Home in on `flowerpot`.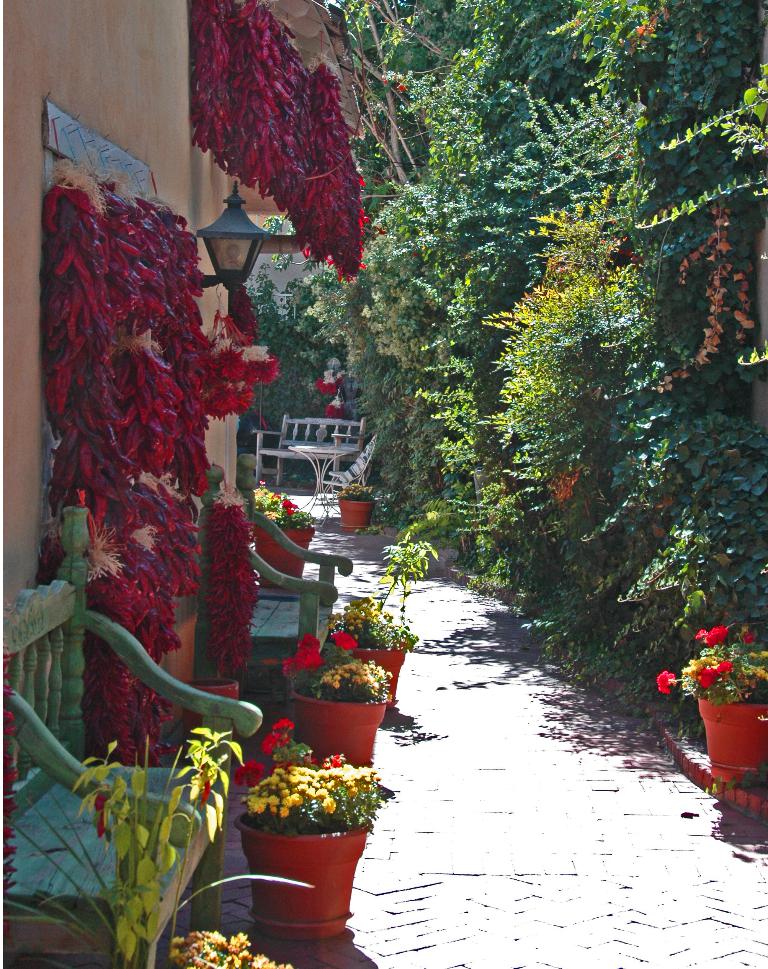
Homed in at (336,497,377,530).
